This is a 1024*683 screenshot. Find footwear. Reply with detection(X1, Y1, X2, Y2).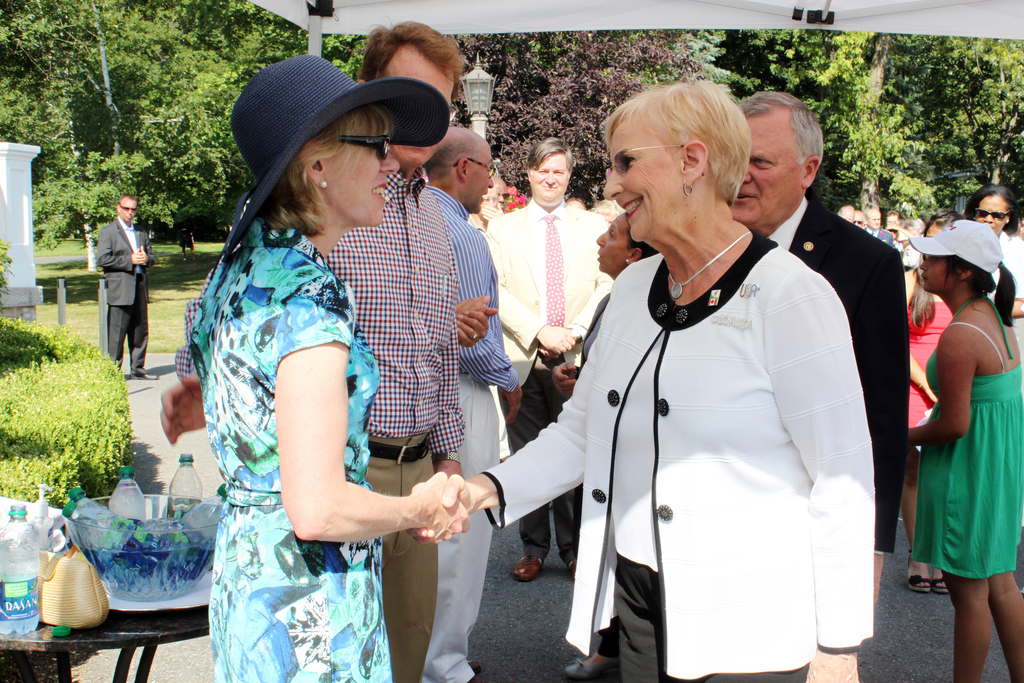
detection(932, 578, 947, 593).
